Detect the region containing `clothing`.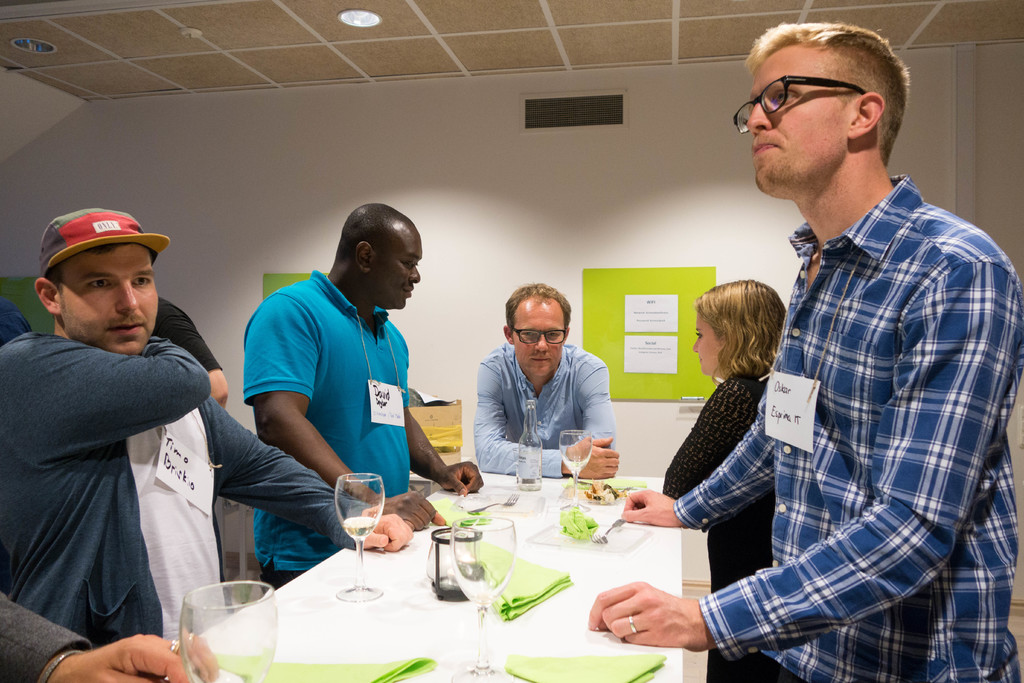
left=230, top=264, right=416, bottom=589.
